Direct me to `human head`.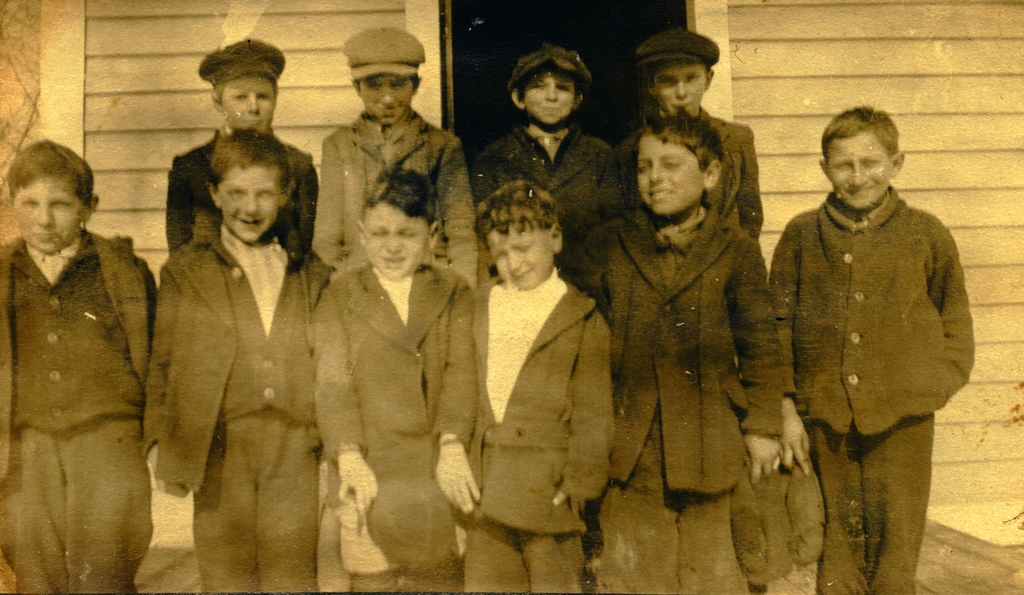
Direction: pyautogui.locateOnScreen(631, 24, 721, 117).
